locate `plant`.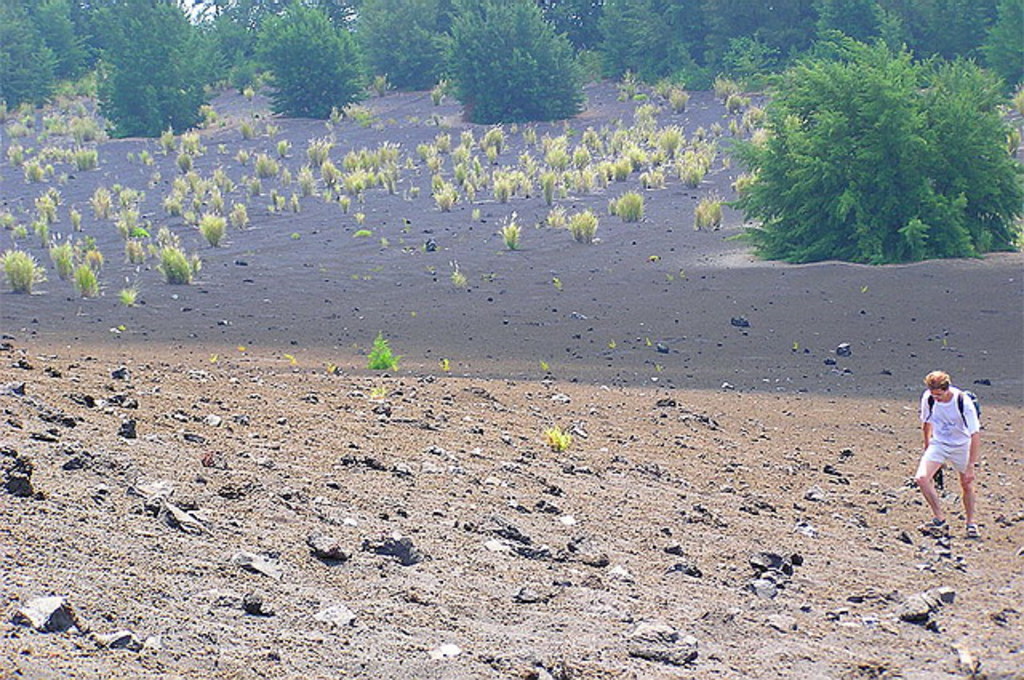
Bounding box: detection(320, 158, 339, 186).
